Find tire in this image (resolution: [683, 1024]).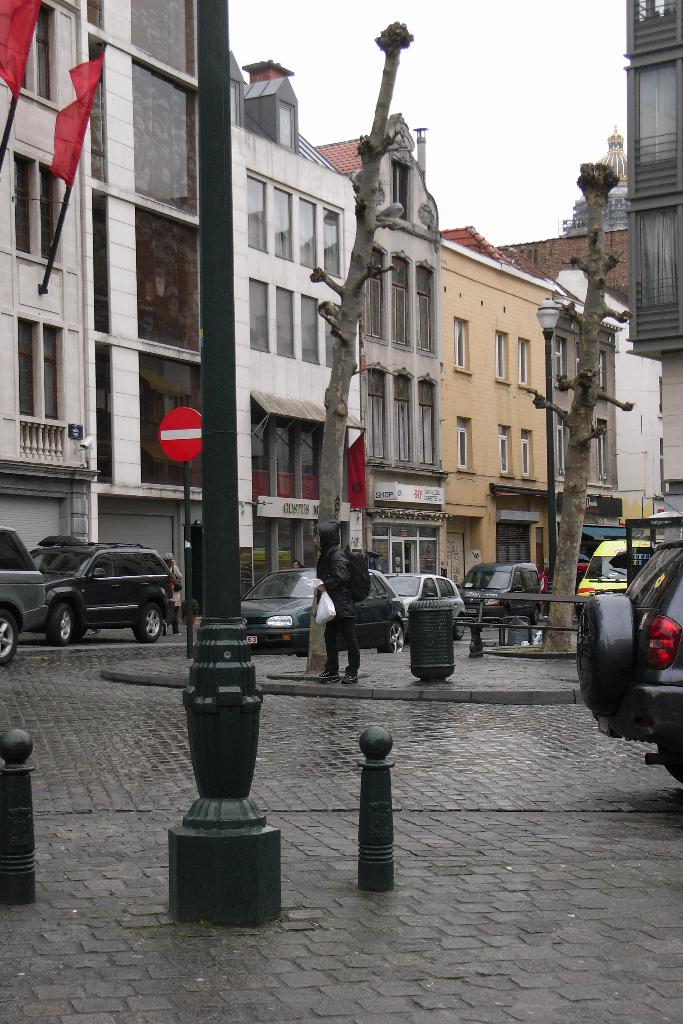
bbox=(657, 734, 682, 787).
